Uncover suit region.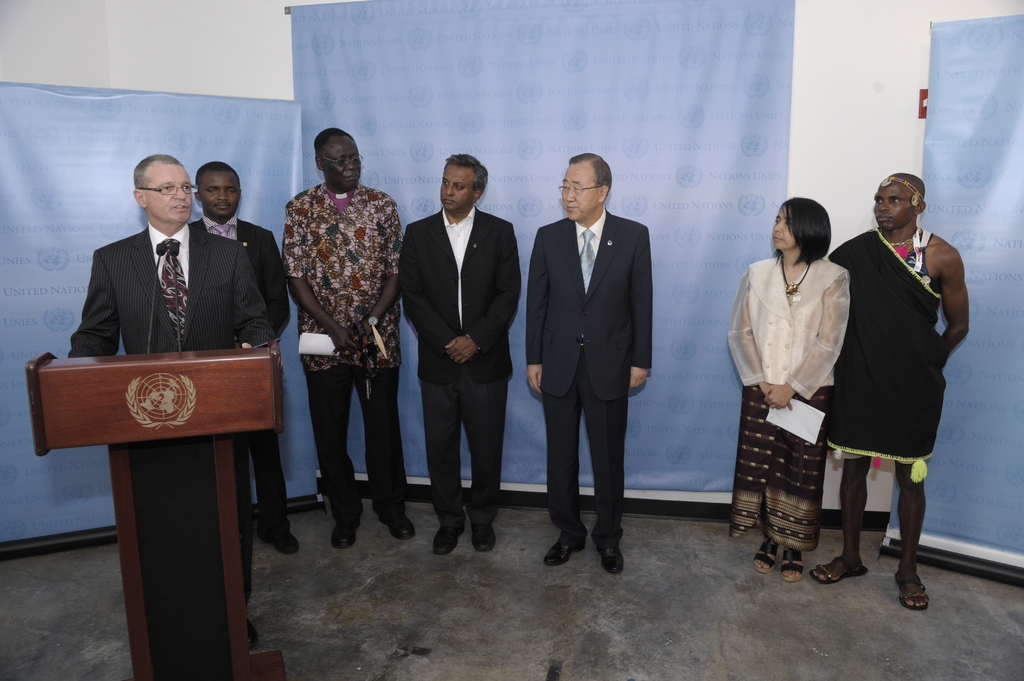
Uncovered: 397,212,522,518.
